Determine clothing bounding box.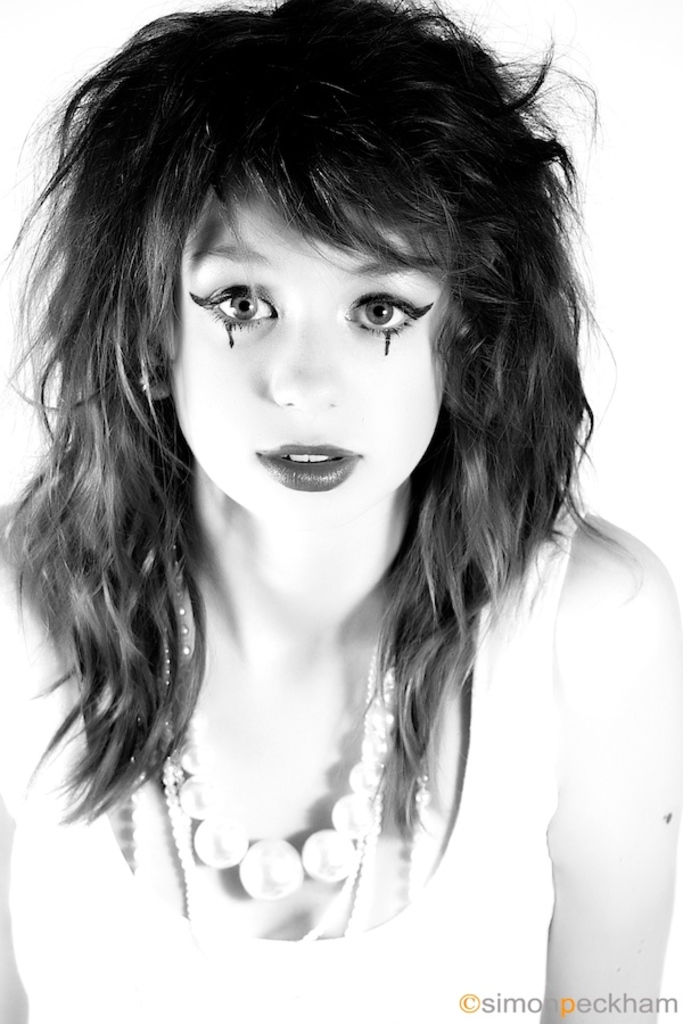
Determined: {"x1": 0, "y1": 493, "x2": 565, "y2": 1023}.
